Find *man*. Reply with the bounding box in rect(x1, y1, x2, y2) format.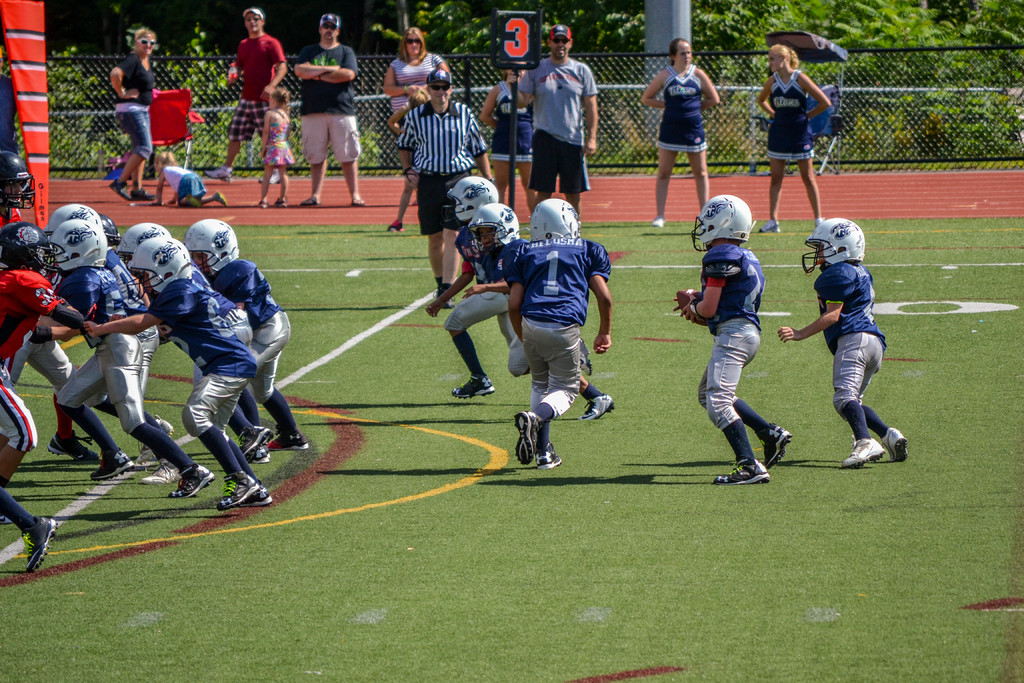
rect(399, 67, 496, 310).
